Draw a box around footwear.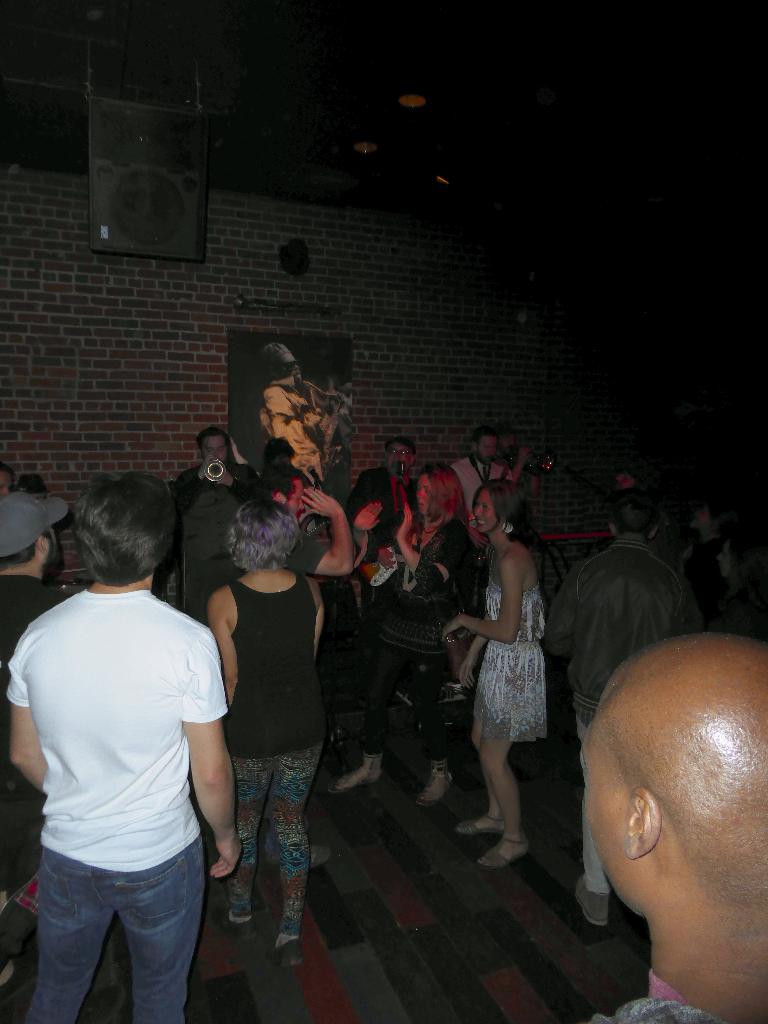
[454,813,504,834].
